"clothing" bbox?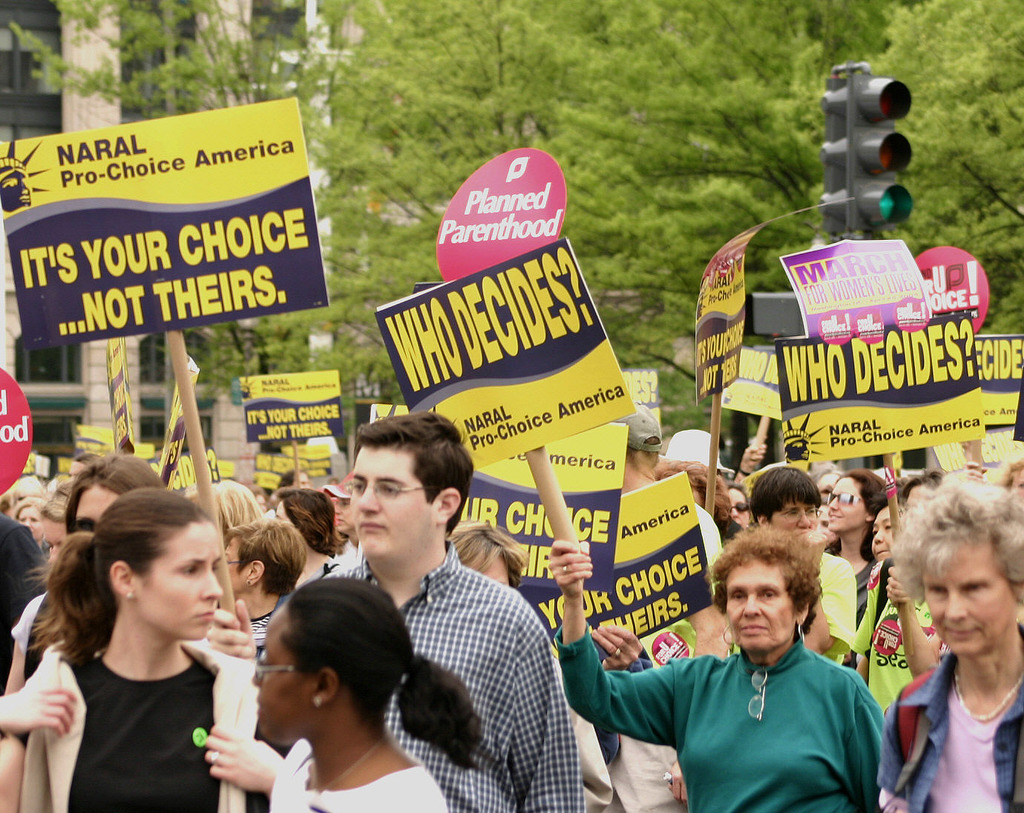
rect(11, 593, 58, 681)
